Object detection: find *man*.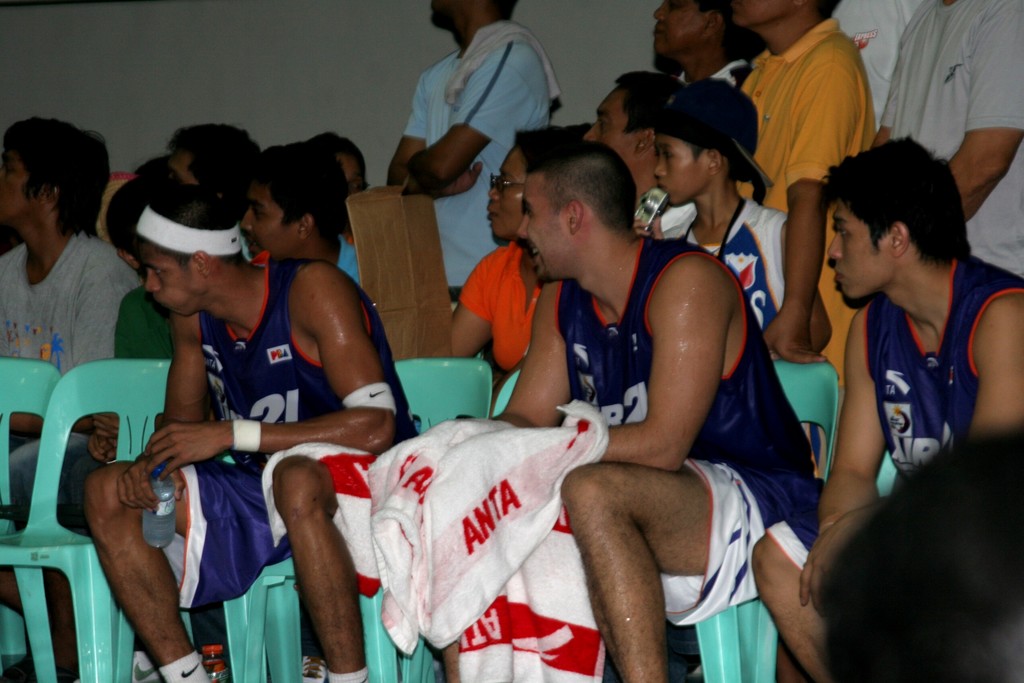
select_region(387, 142, 858, 682).
